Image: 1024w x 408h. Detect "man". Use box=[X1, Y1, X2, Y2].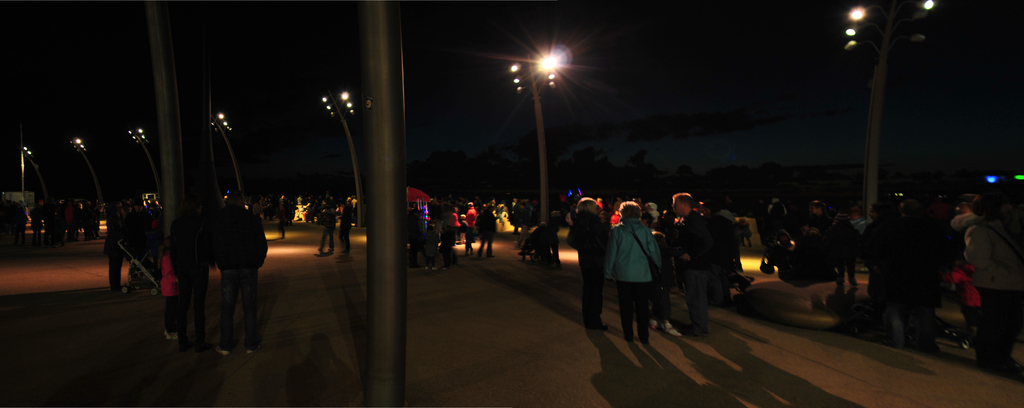
box=[164, 204, 207, 343].
